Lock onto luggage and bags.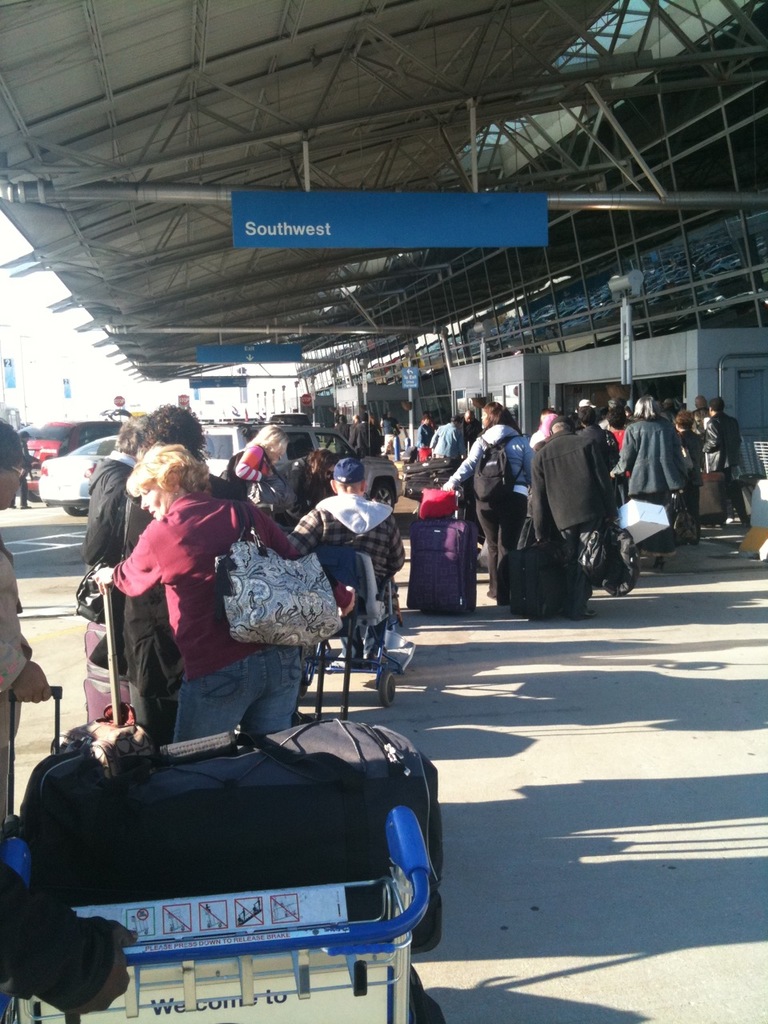
Locked: x1=490 y1=526 x2=589 y2=616.
